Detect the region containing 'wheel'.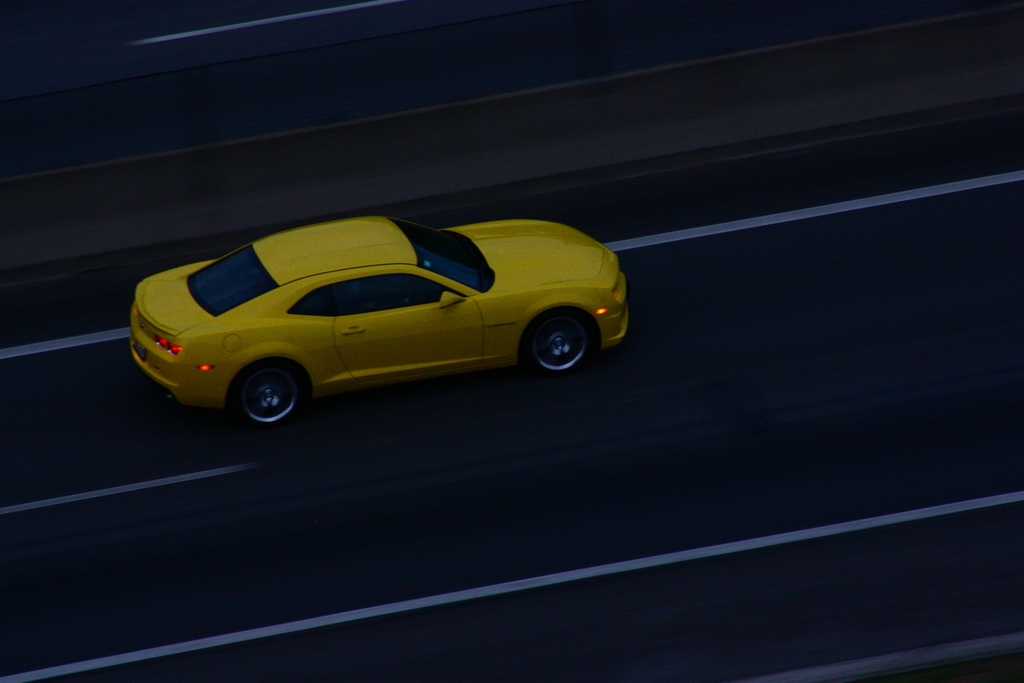
region(522, 309, 593, 383).
